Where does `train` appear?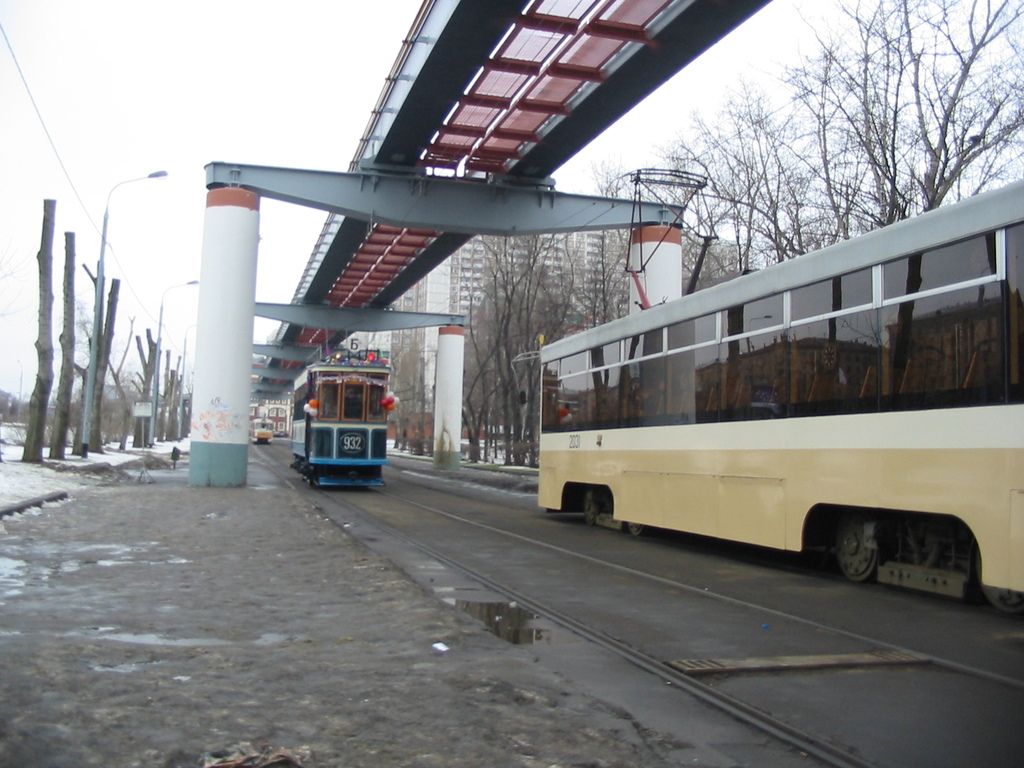
Appears at box=[288, 351, 392, 490].
